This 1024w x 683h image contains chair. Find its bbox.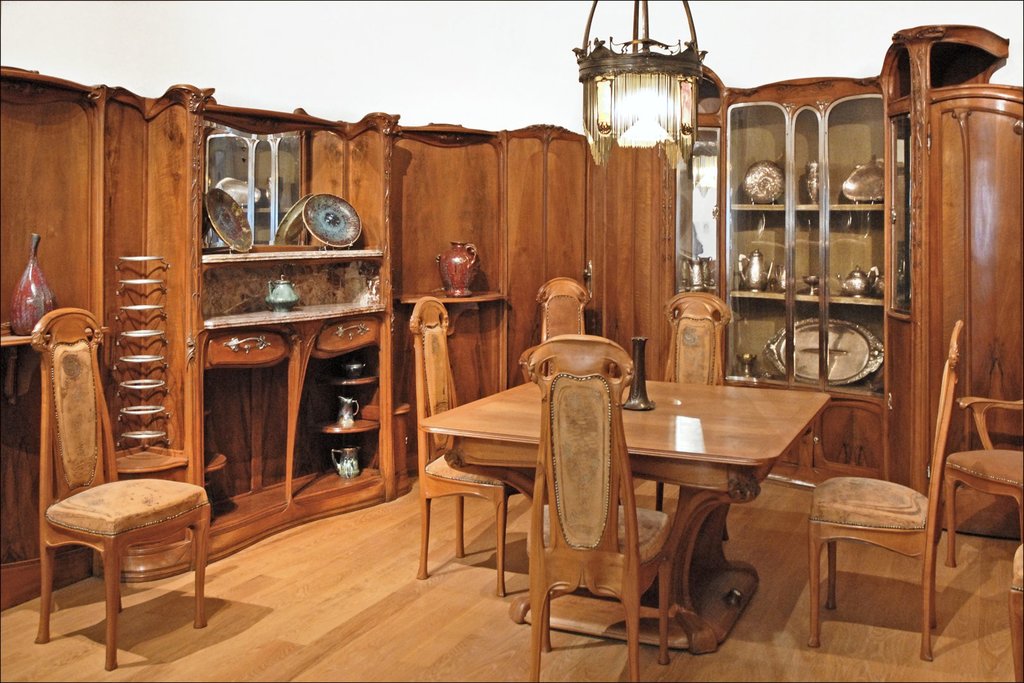
x1=806 y1=320 x2=967 y2=661.
